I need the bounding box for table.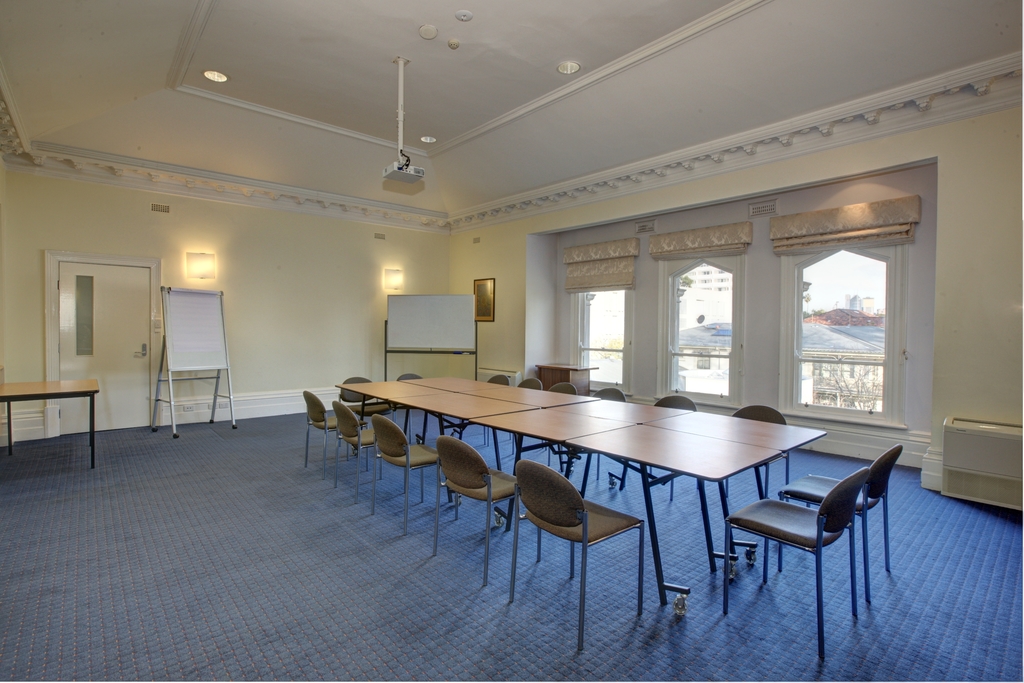
Here it is: rect(5, 372, 99, 469).
